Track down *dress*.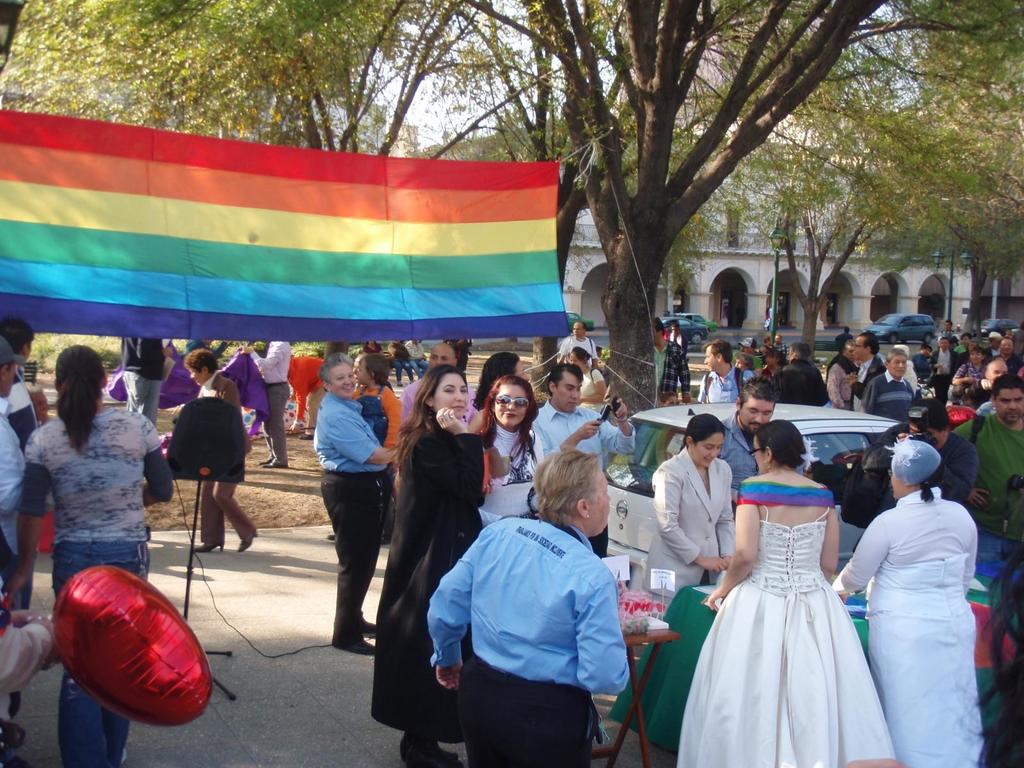
Tracked to [950,360,986,393].
